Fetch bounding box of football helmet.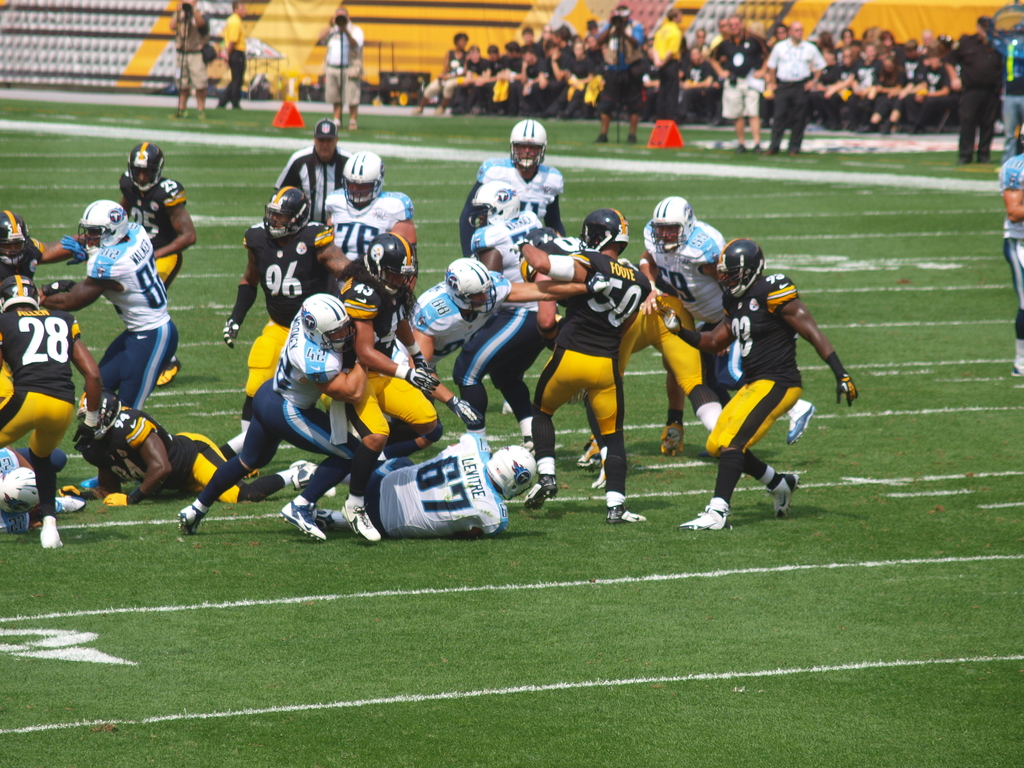
Bbox: 485, 438, 542, 505.
